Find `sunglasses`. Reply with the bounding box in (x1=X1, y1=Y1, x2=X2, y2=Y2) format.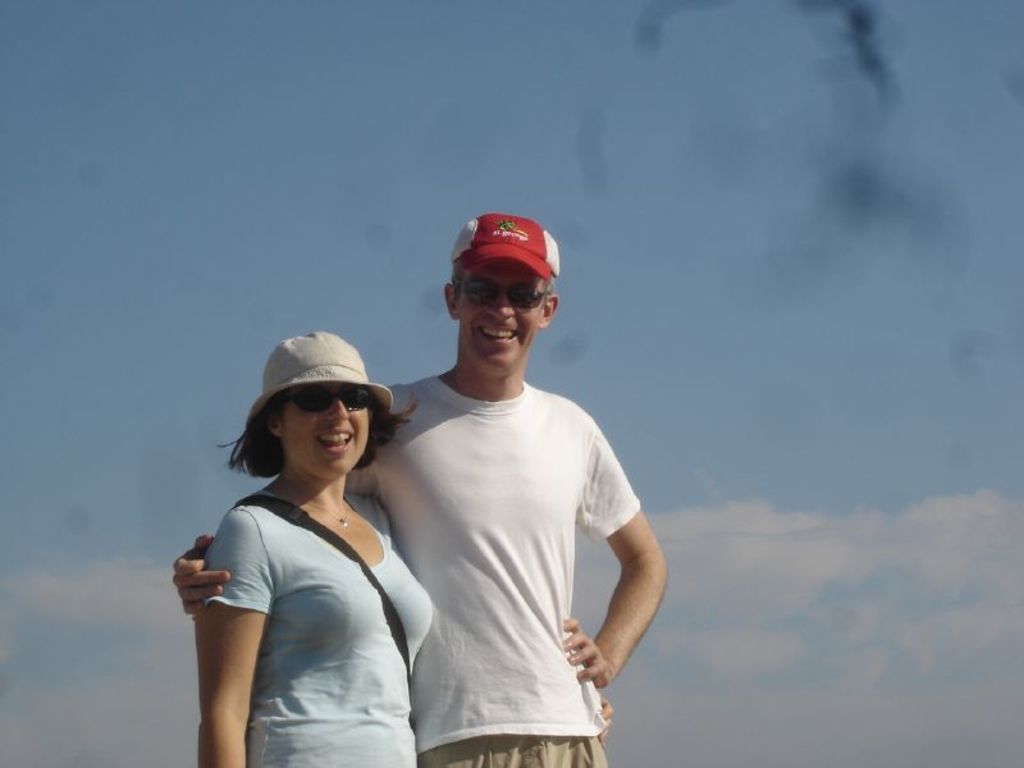
(x1=283, y1=388, x2=370, y2=415).
